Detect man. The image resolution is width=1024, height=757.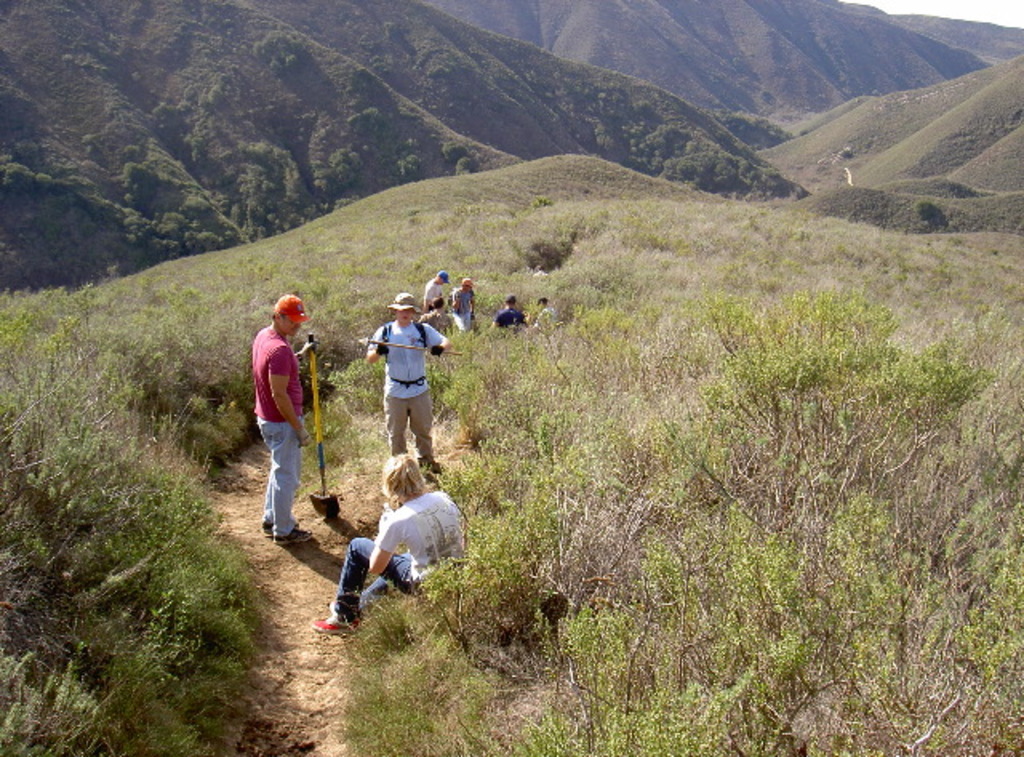
318, 466, 466, 632.
